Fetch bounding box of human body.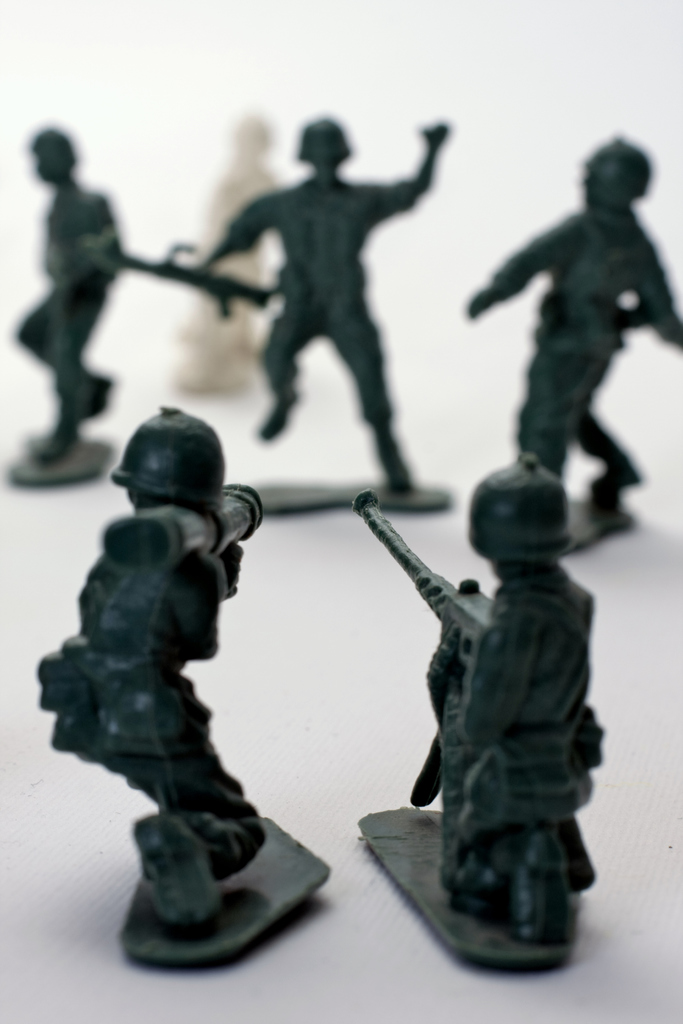
Bbox: x1=427, y1=454, x2=611, y2=946.
